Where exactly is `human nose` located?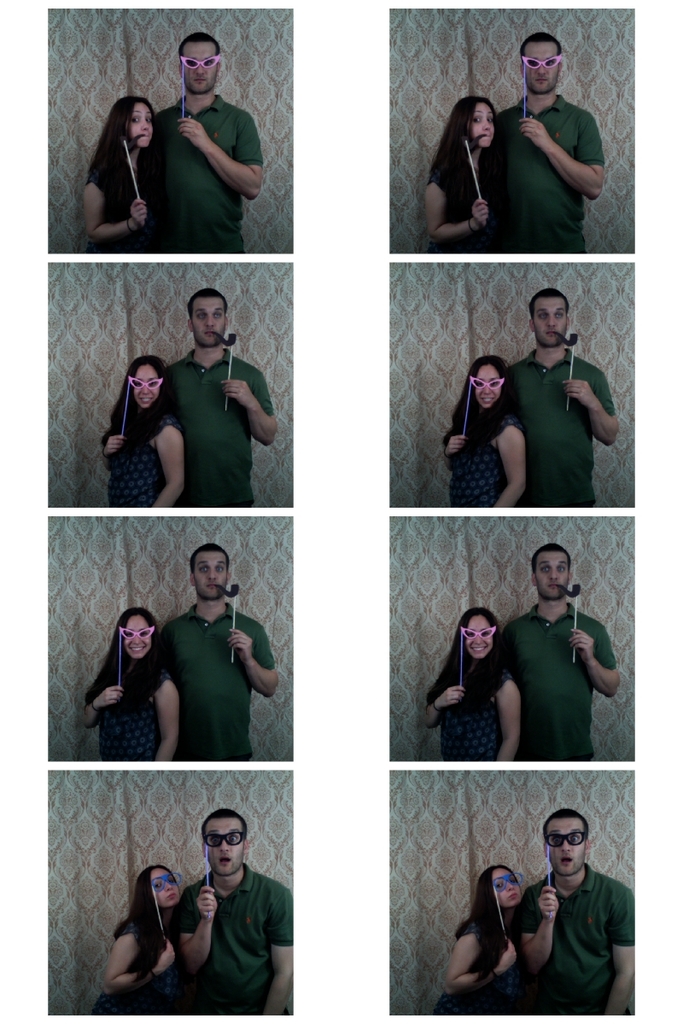
Its bounding box is <box>549,565,558,581</box>.
